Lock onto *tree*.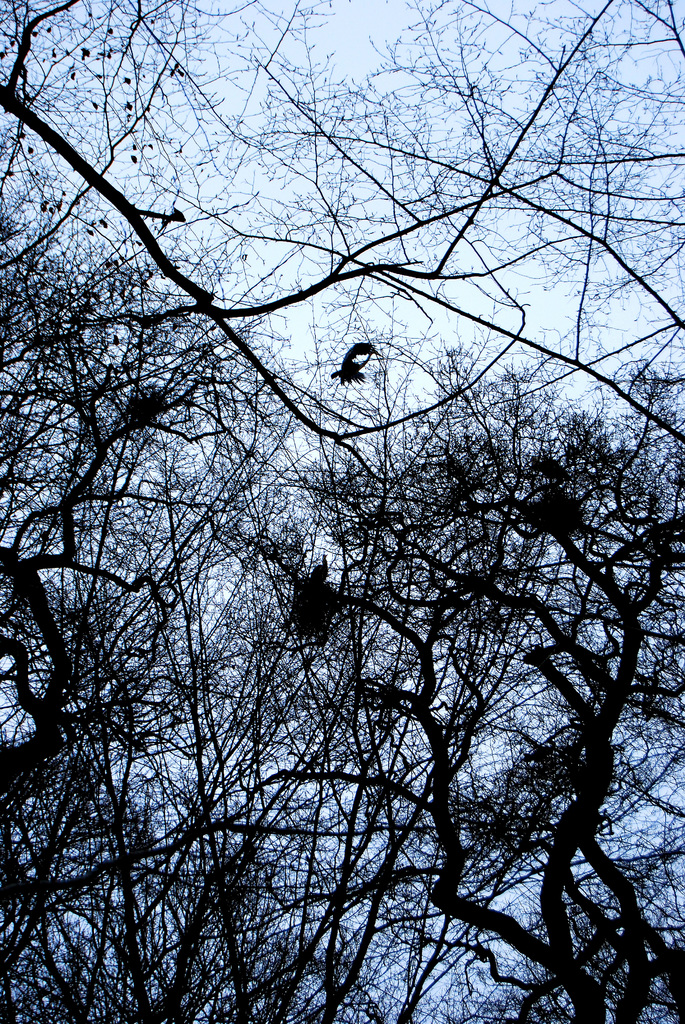
Locked: l=8, t=28, r=668, b=1023.
